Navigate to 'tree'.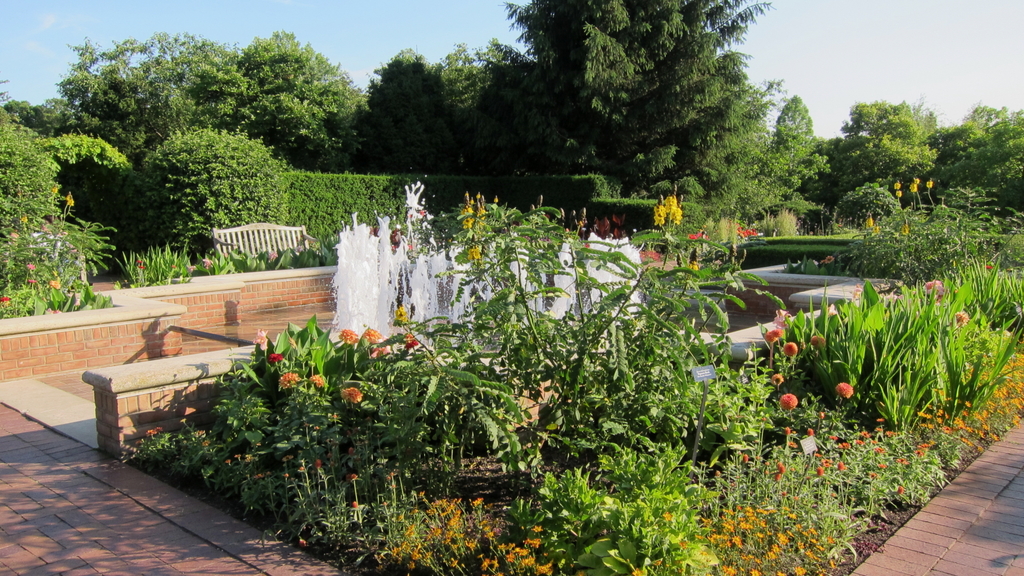
Navigation target: region(492, 0, 765, 207).
